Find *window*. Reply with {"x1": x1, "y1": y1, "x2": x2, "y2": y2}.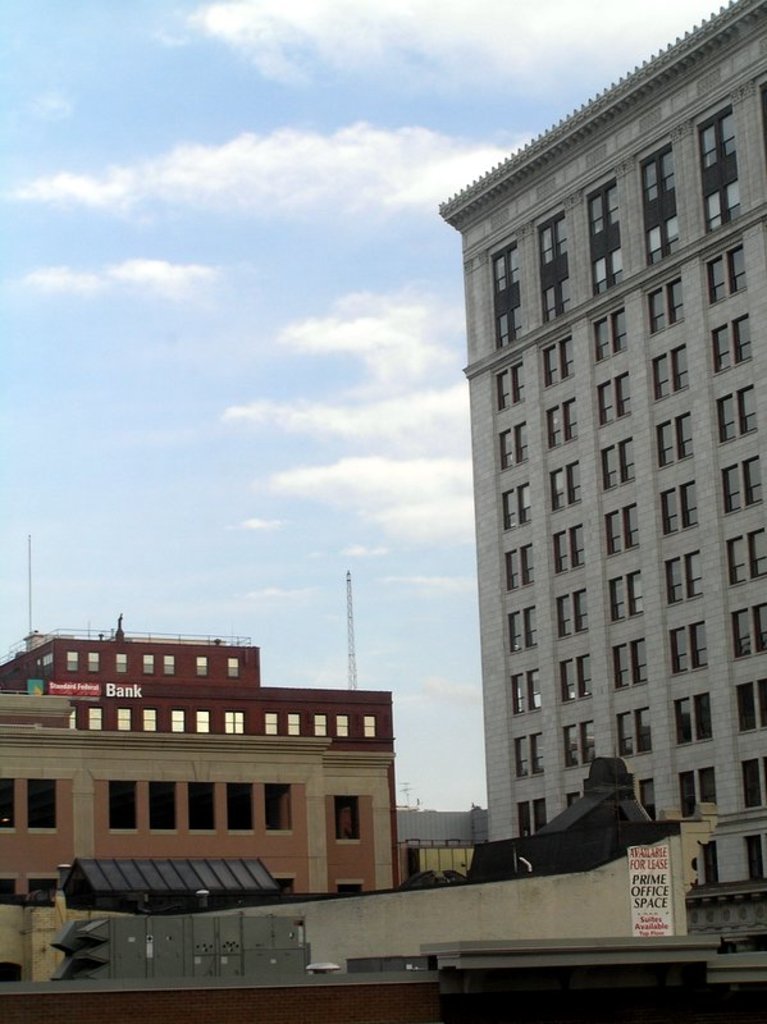
{"x1": 312, "y1": 716, "x2": 325, "y2": 737}.
